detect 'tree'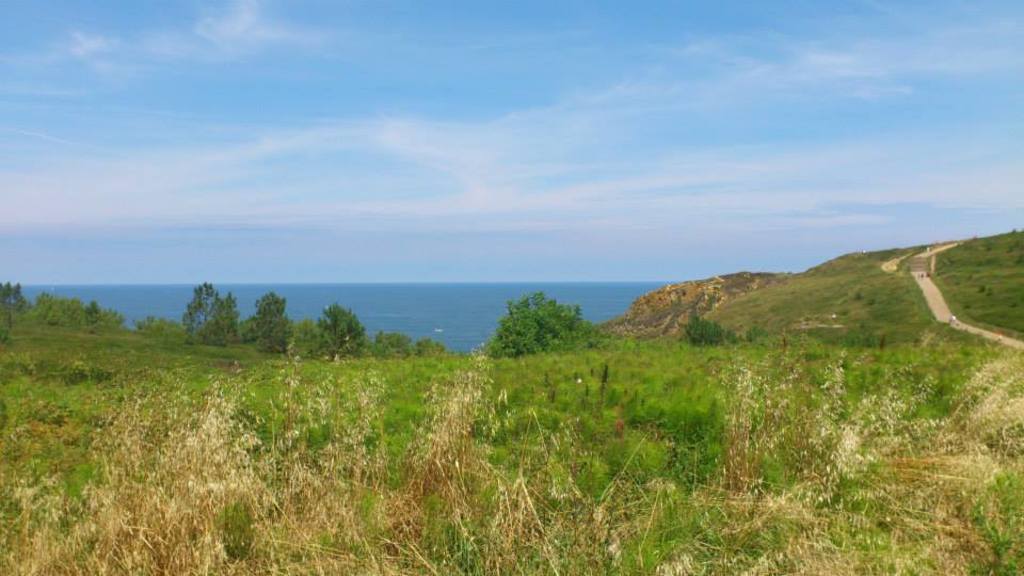
l=493, t=288, r=583, b=356
